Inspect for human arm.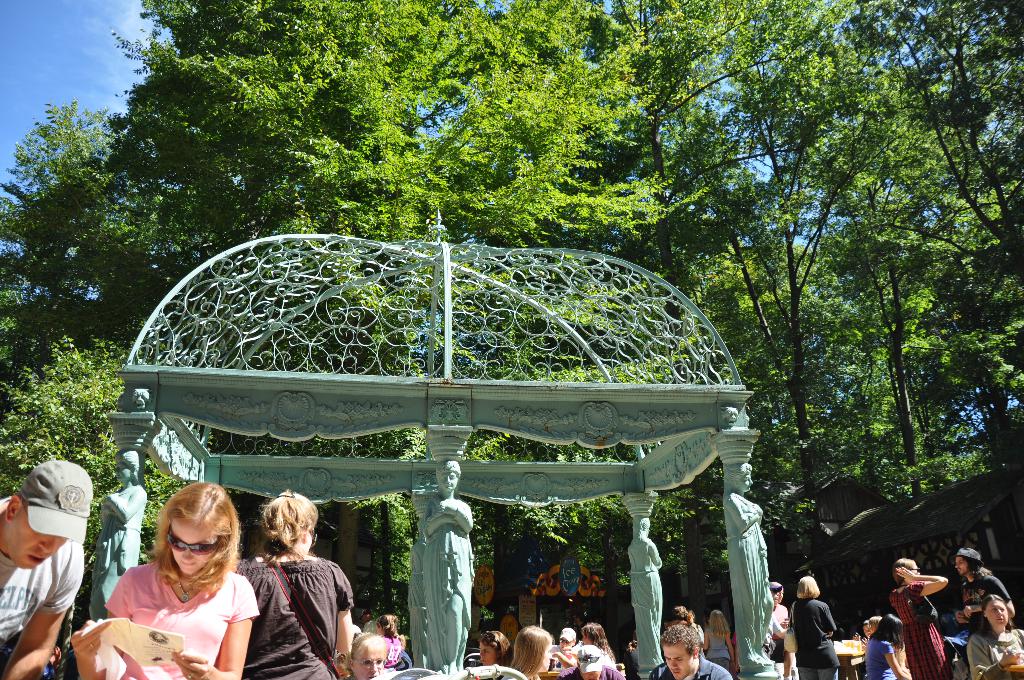
Inspection: Rect(883, 635, 909, 679).
